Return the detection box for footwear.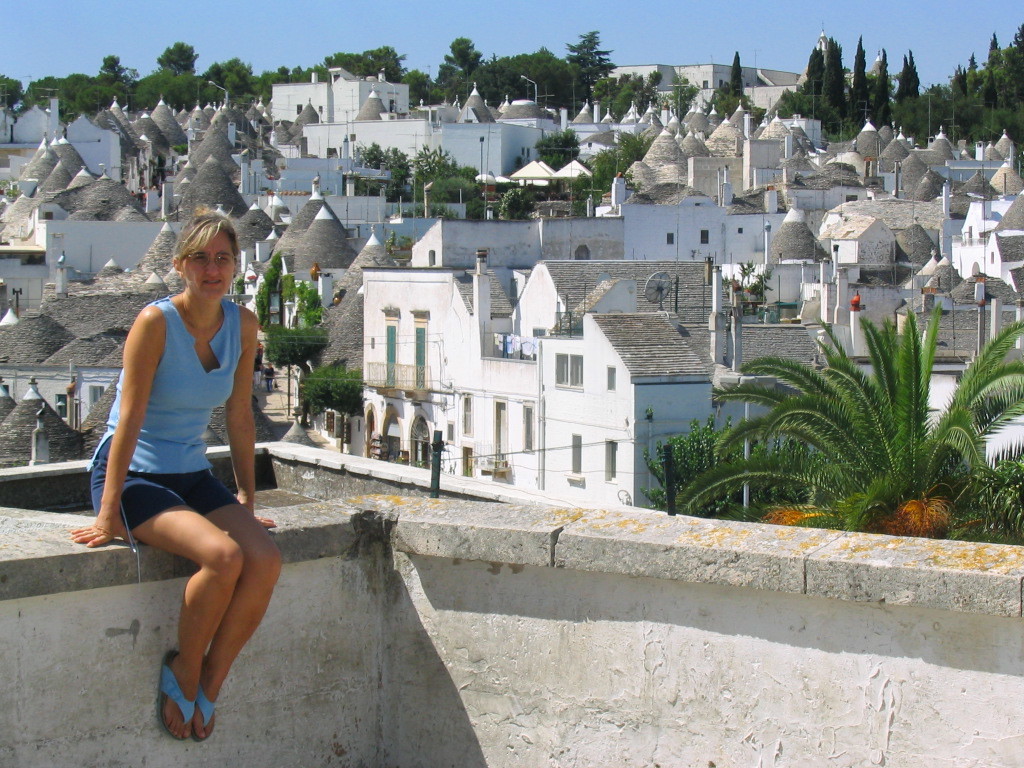
[left=189, top=684, right=217, bottom=746].
